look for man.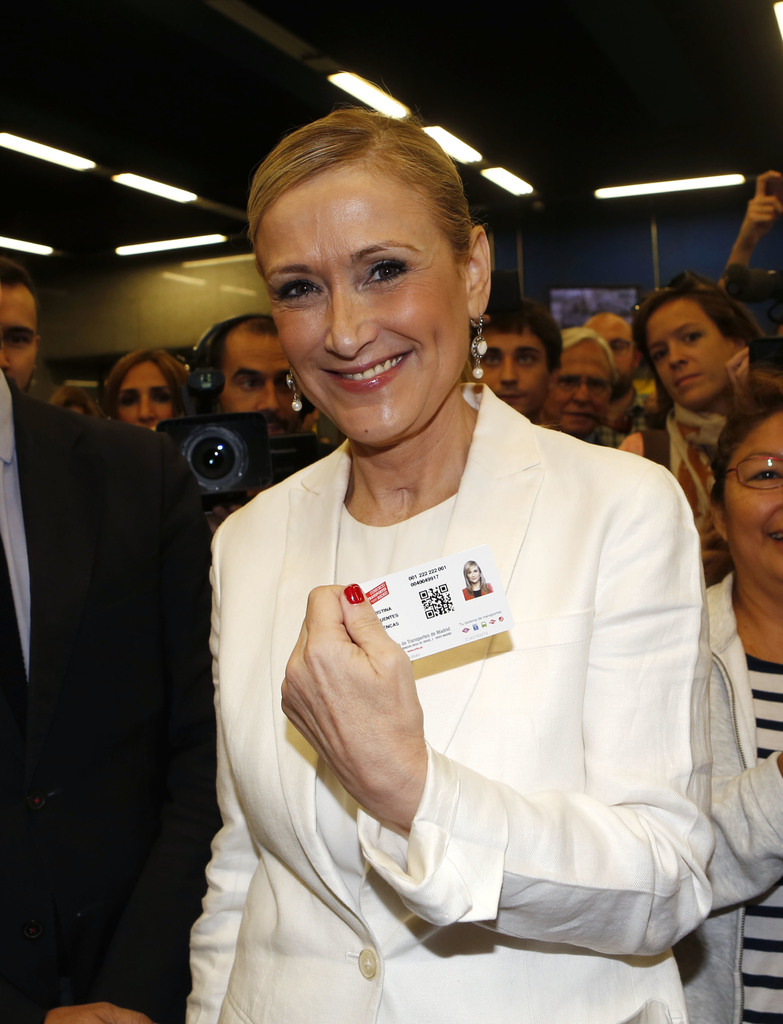
Found: left=471, top=296, right=563, bottom=422.
